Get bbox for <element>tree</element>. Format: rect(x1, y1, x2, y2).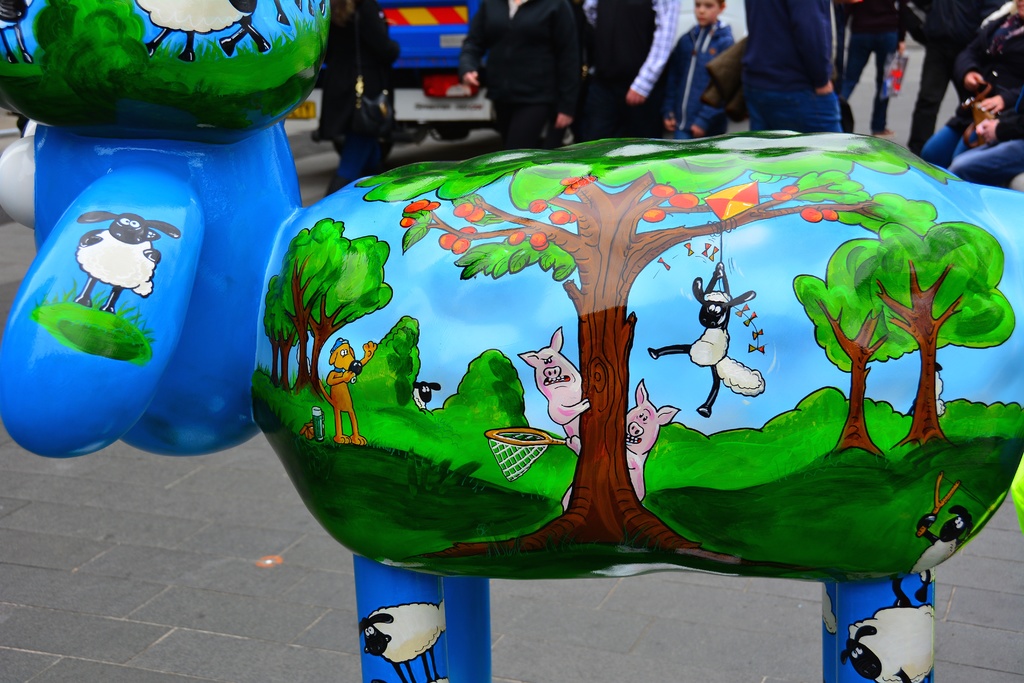
rect(790, 234, 885, 461).
